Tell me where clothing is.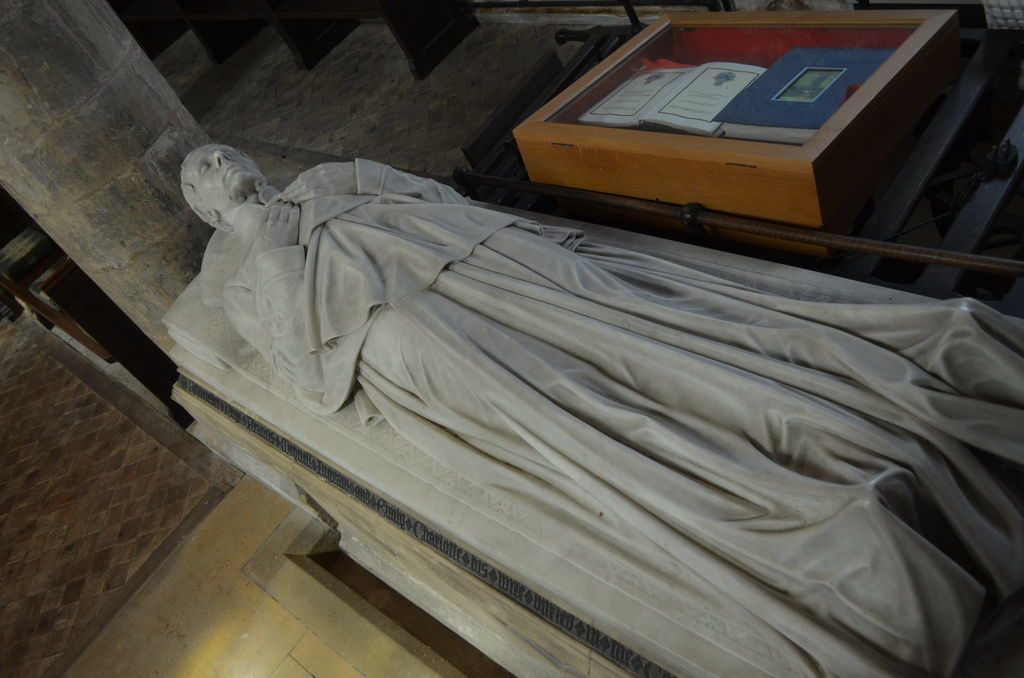
clothing is at locate(222, 157, 1023, 677).
